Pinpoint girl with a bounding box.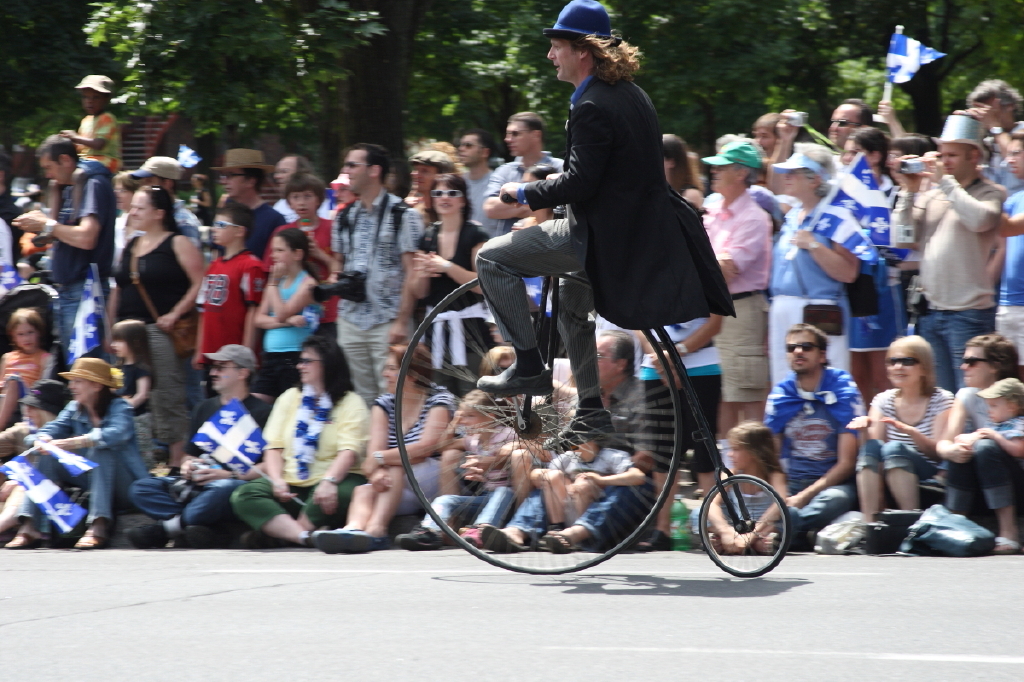
[left=438, top=394, right=537, bottom=503].
